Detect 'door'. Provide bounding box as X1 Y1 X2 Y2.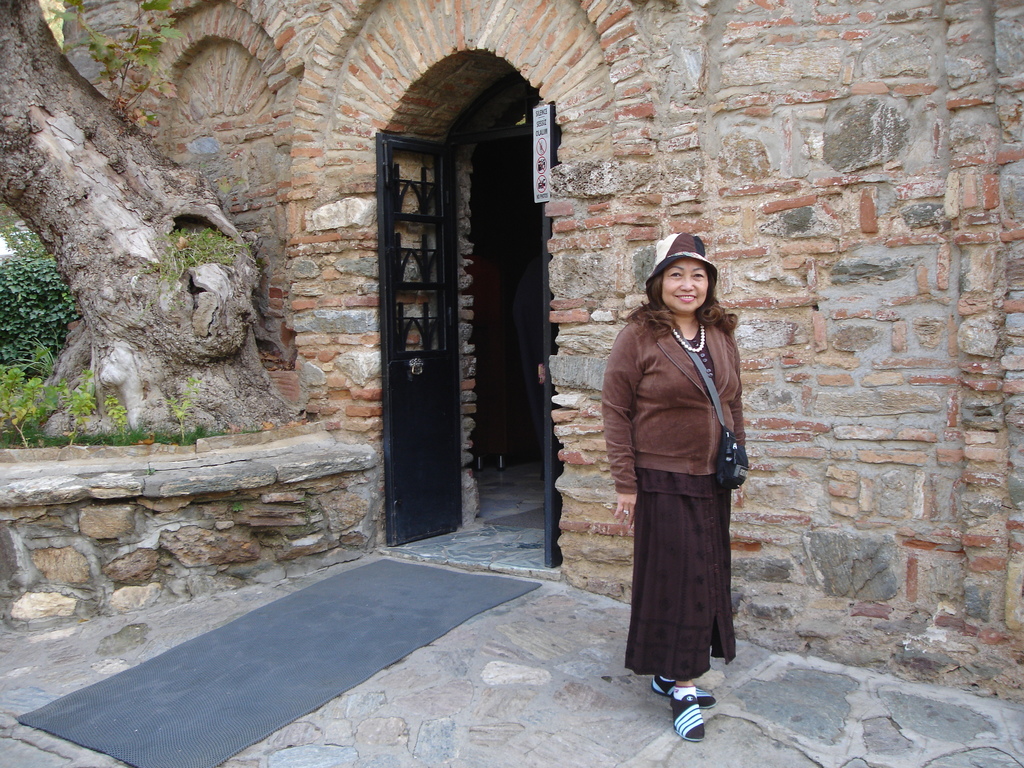
383 90 471 567.
